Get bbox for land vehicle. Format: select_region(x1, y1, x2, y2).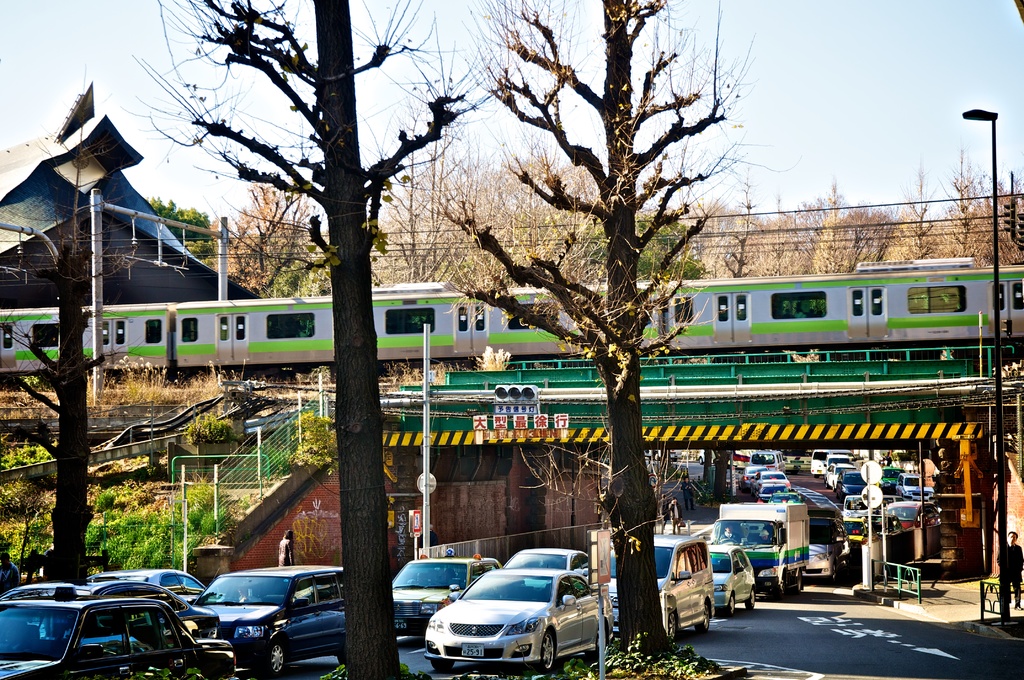
select_region(836, 467, 867, 501).
